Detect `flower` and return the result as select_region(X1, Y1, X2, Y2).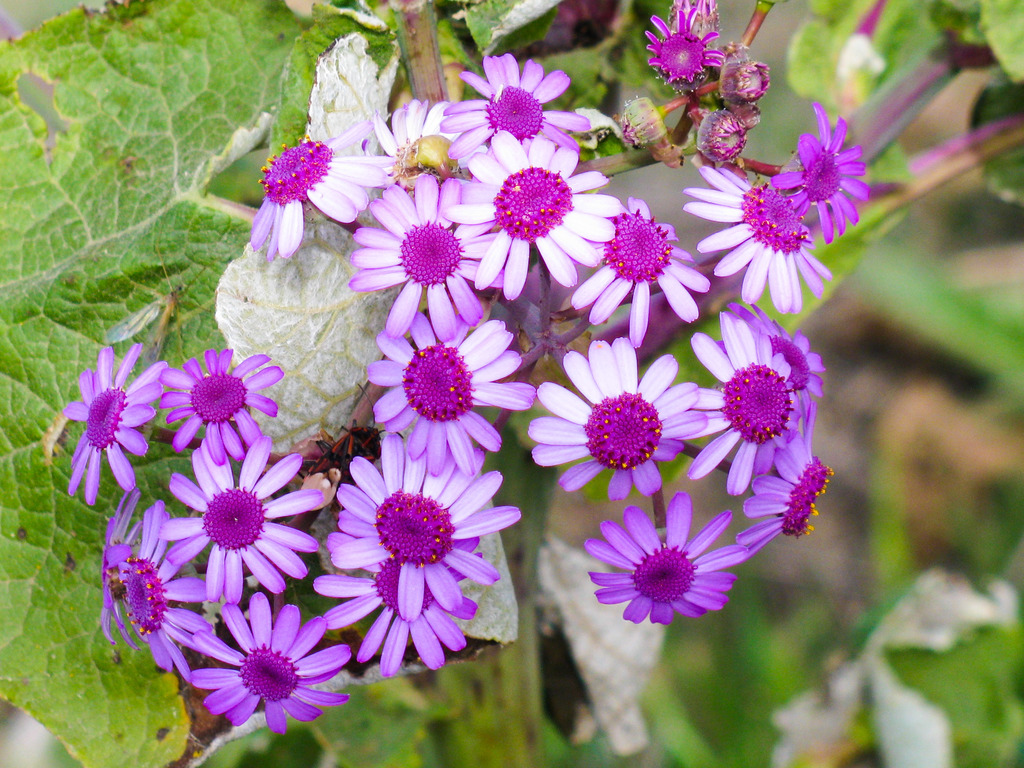
select_region(158, 431, 328, 603).
